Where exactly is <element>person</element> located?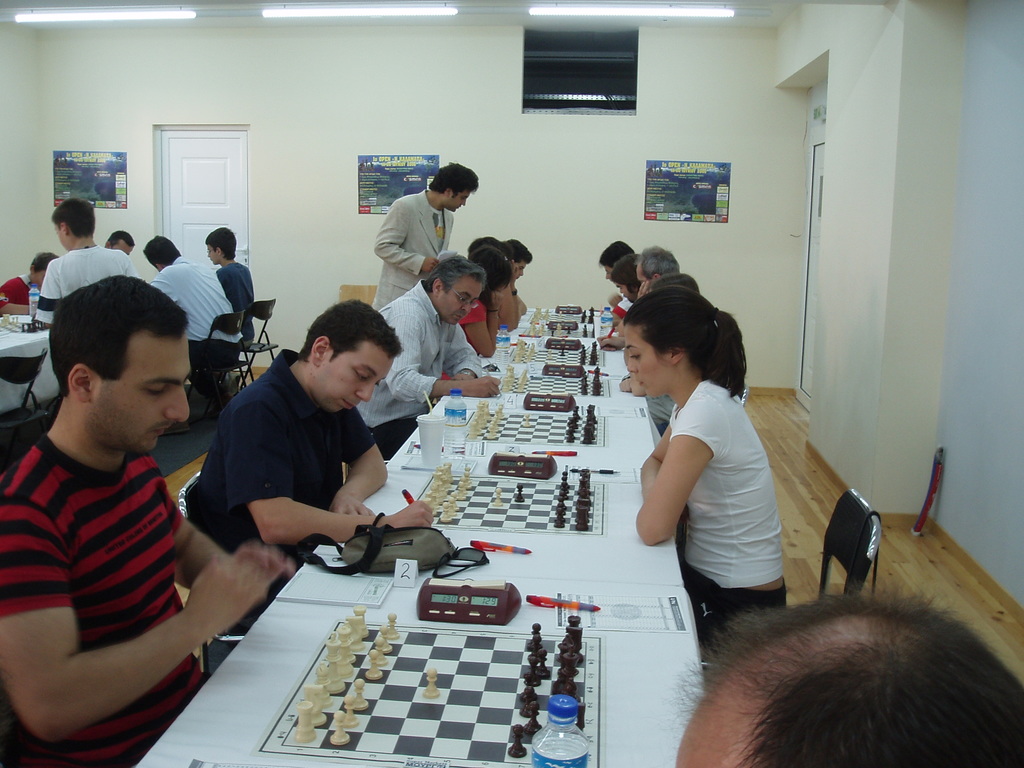
Its bounding box is <bbox>589, 240, 630, 308</bbox>.
